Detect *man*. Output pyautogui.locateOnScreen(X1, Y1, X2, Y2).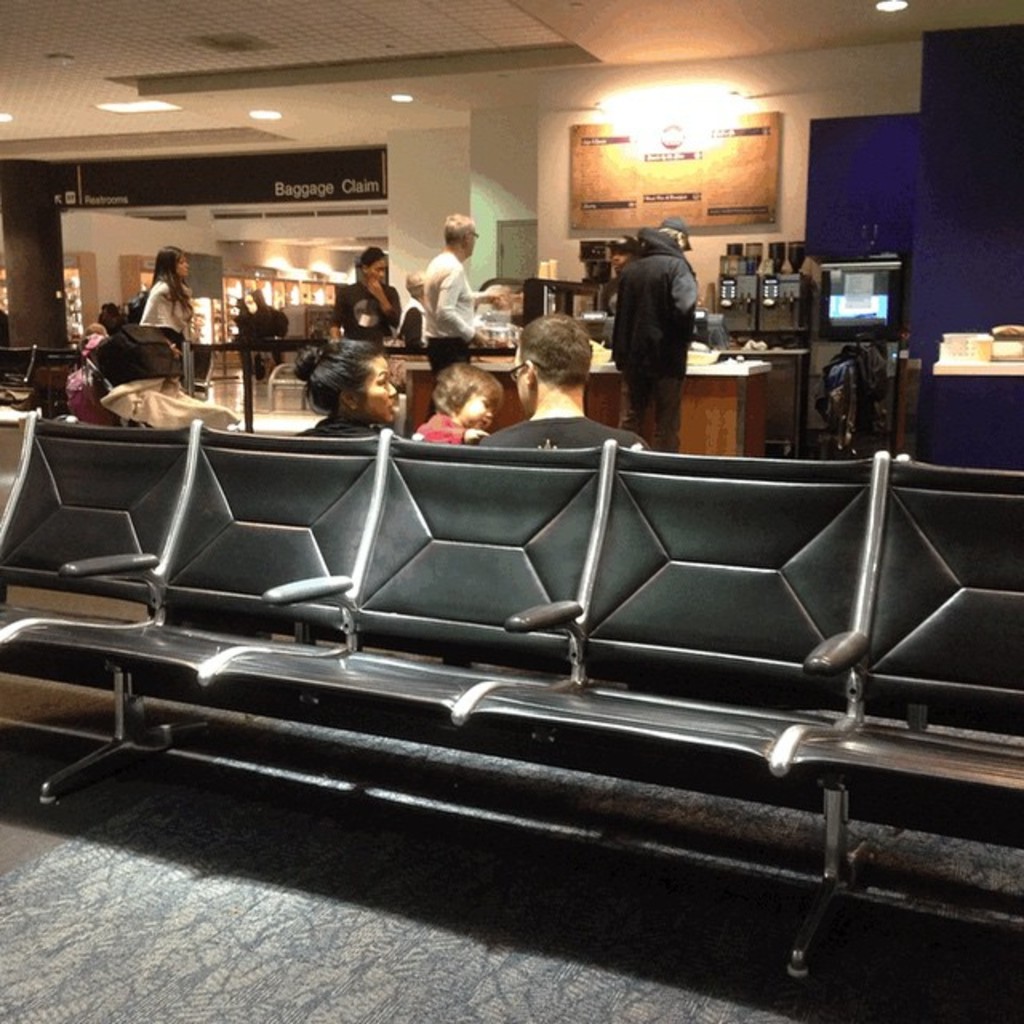
pyautogui.locateOnScreen(422, 214, 502, 357).
